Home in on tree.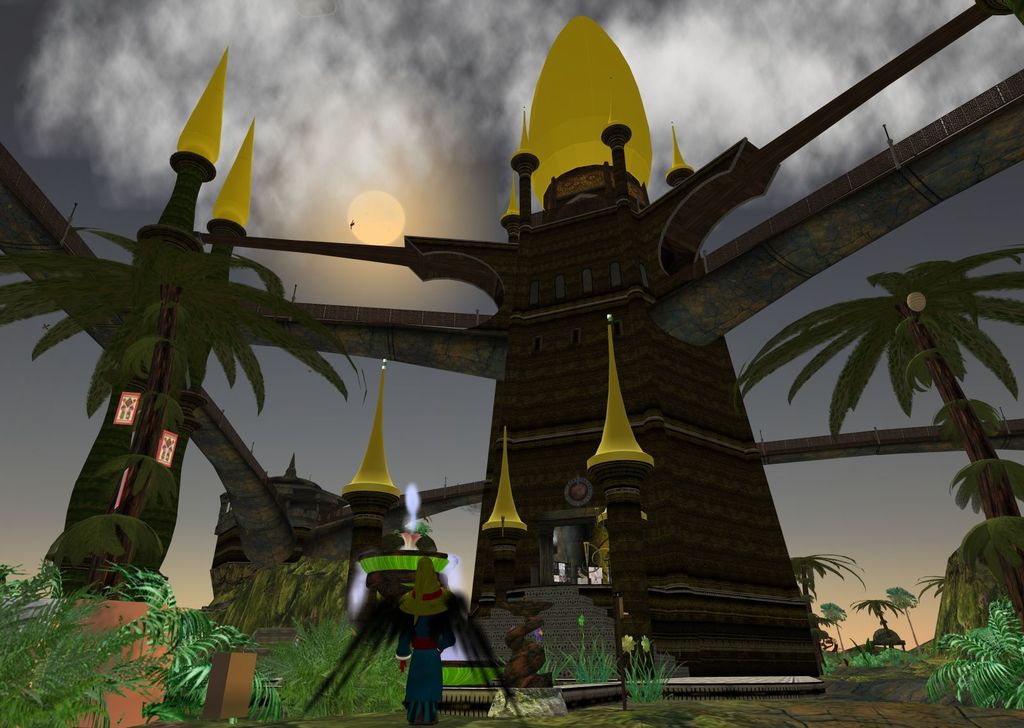
Homed in at crop(815, 599, 850, 649).
